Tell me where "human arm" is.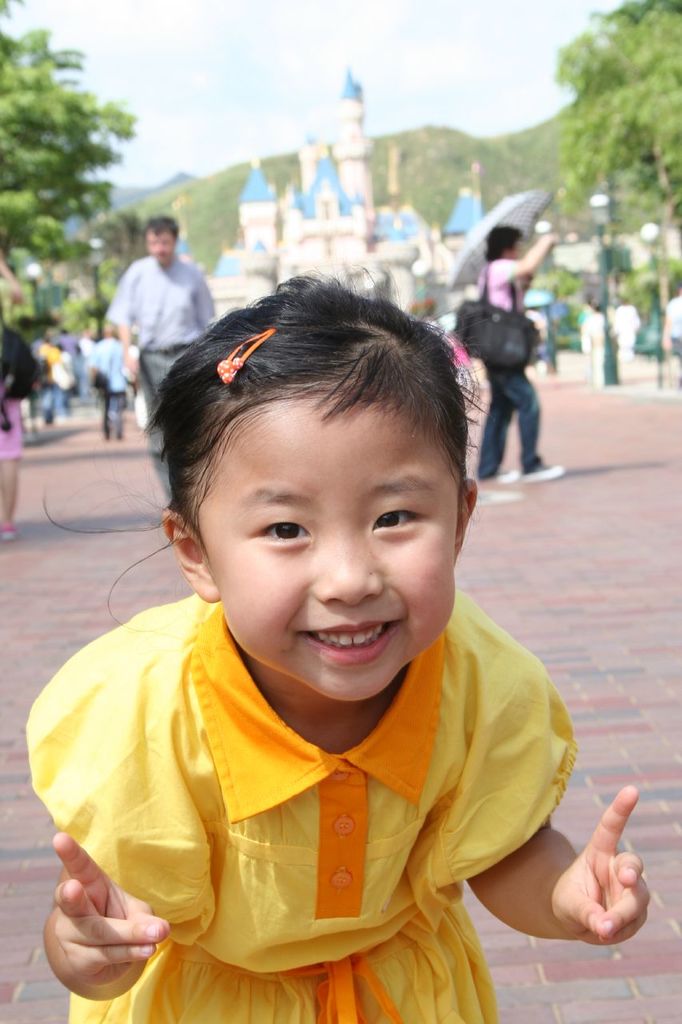
"human arm" is at x1=499, y1=219, x2=562, y2=290.
